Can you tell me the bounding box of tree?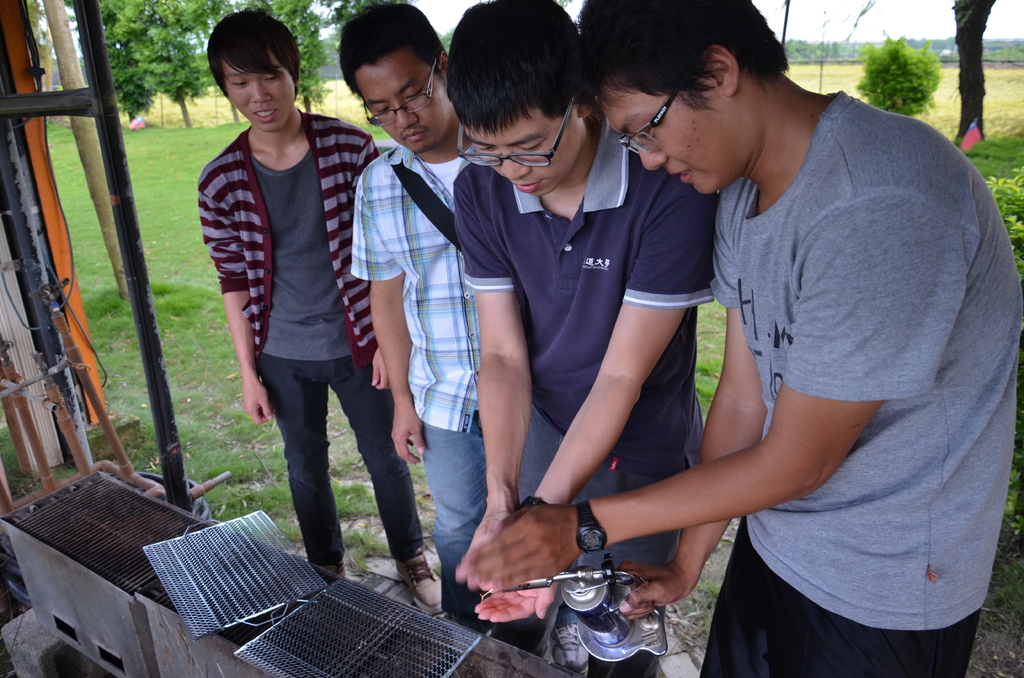
crop(231, 0, 332, 122).
